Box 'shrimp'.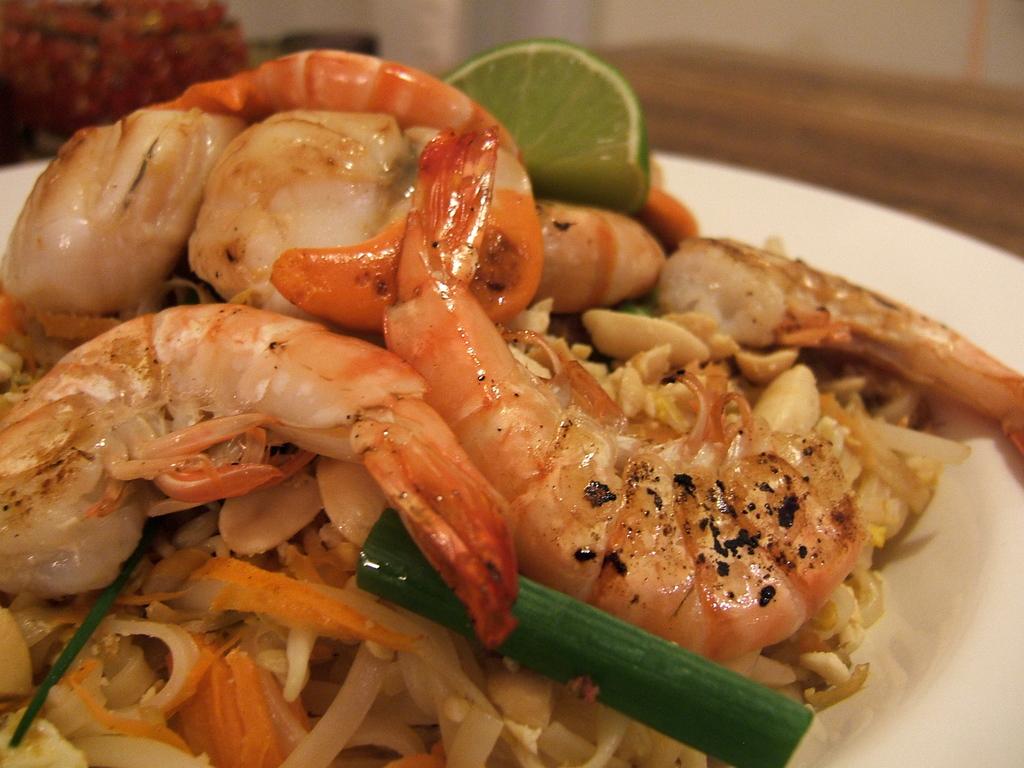
132/45/546/328.
